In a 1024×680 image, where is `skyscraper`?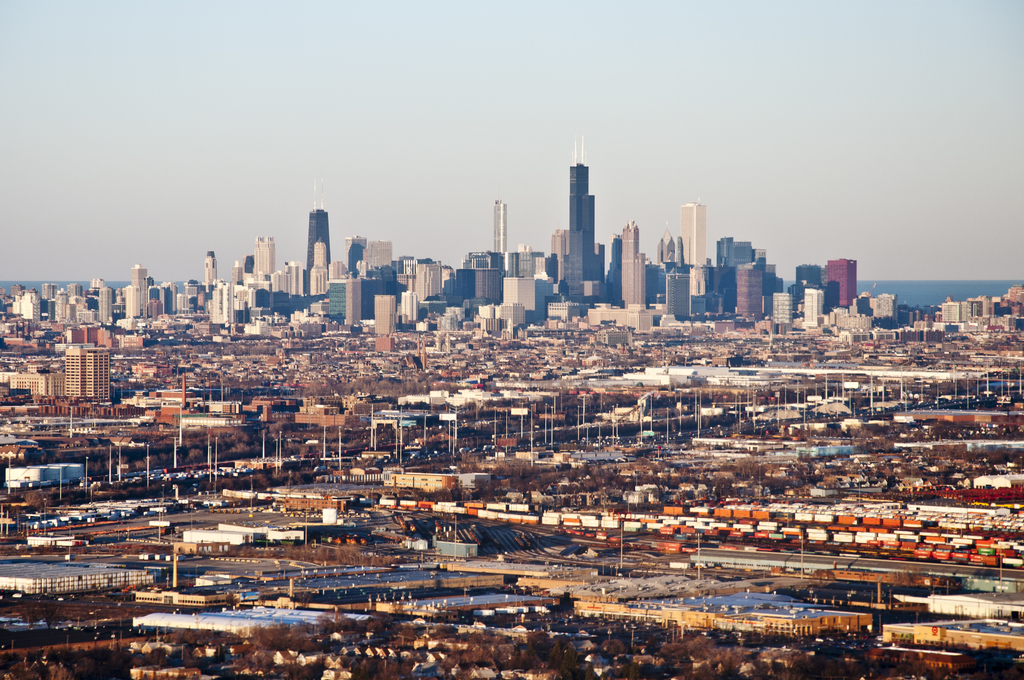
<region>124, 264, 157, 314</region>.
